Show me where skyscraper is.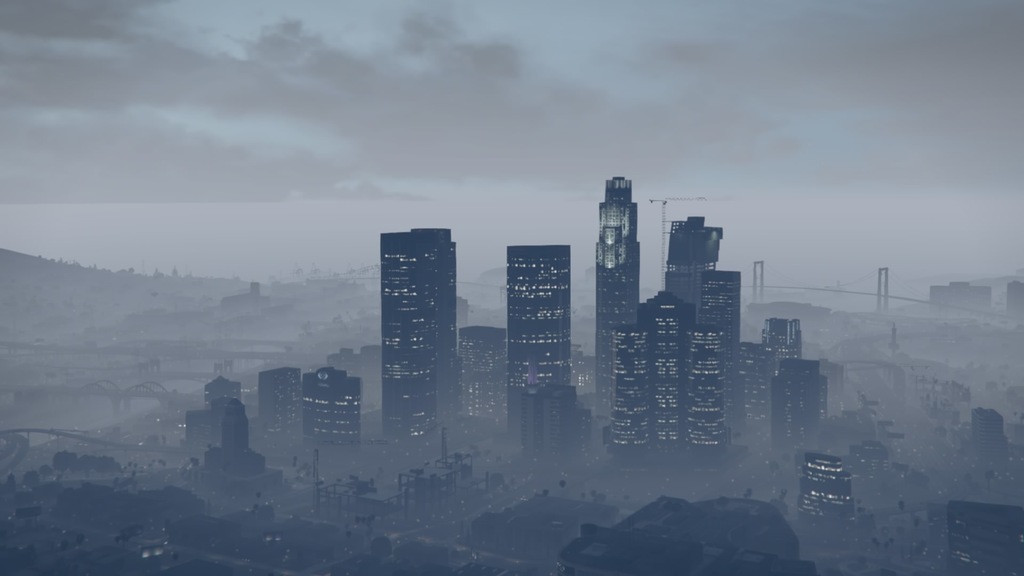
skyscraper is at left=804, top=456, right=849, bottom=562.
